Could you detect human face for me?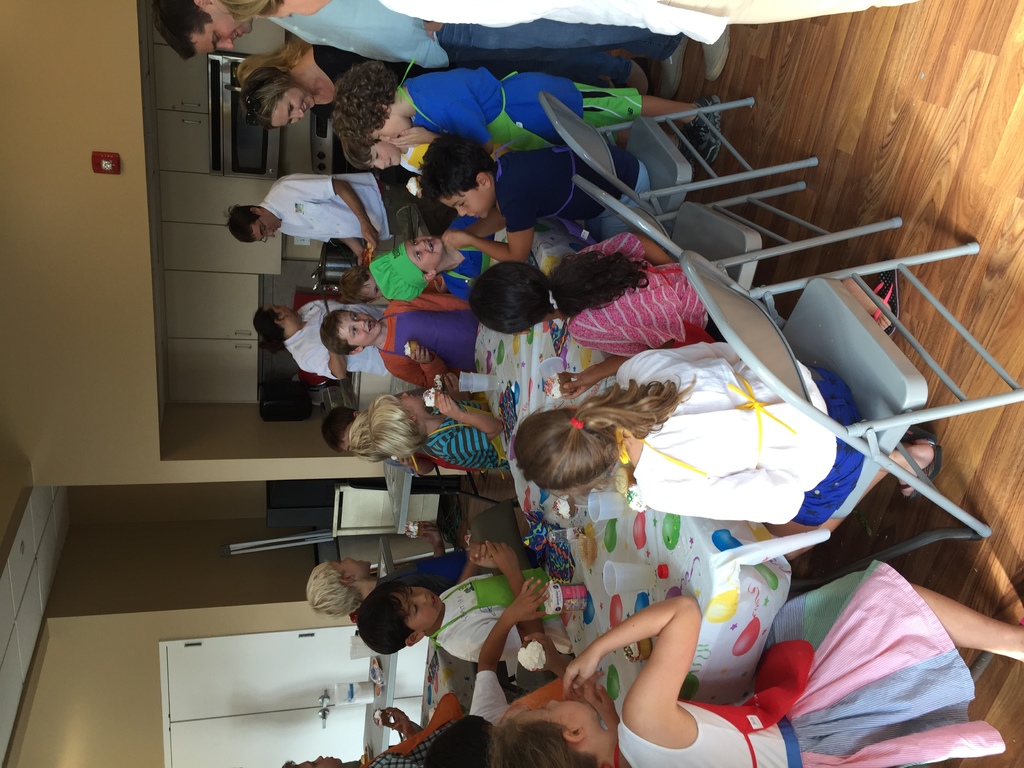
Detection result: 268,87,316,127.
